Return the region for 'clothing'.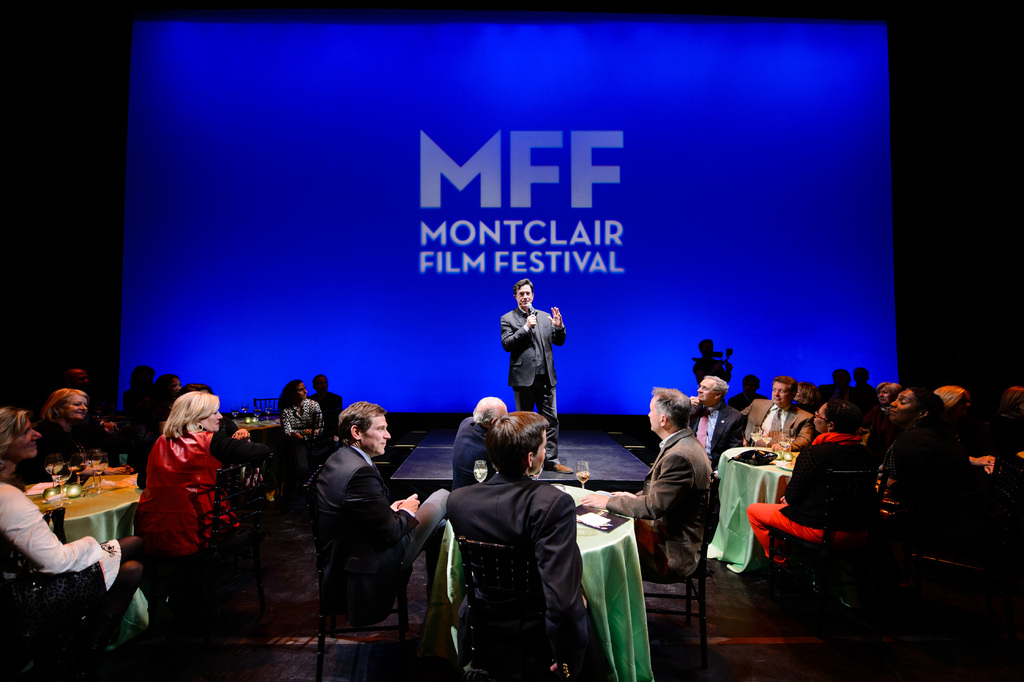
[460,478,588,681].
